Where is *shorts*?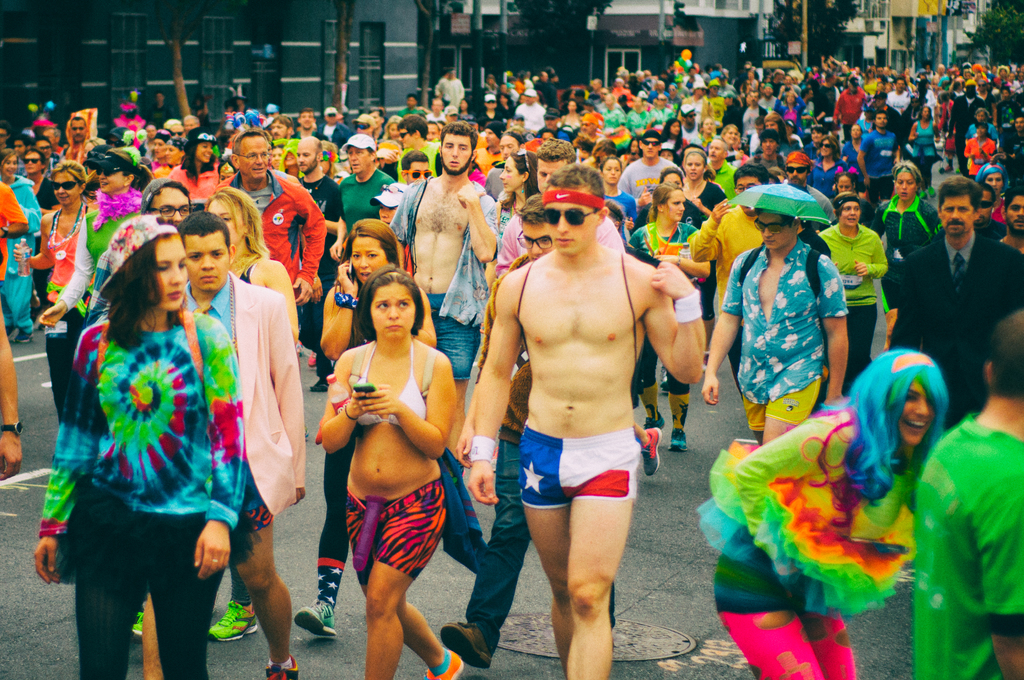
(x1=425, y1=292, x2=477, y2=379).
